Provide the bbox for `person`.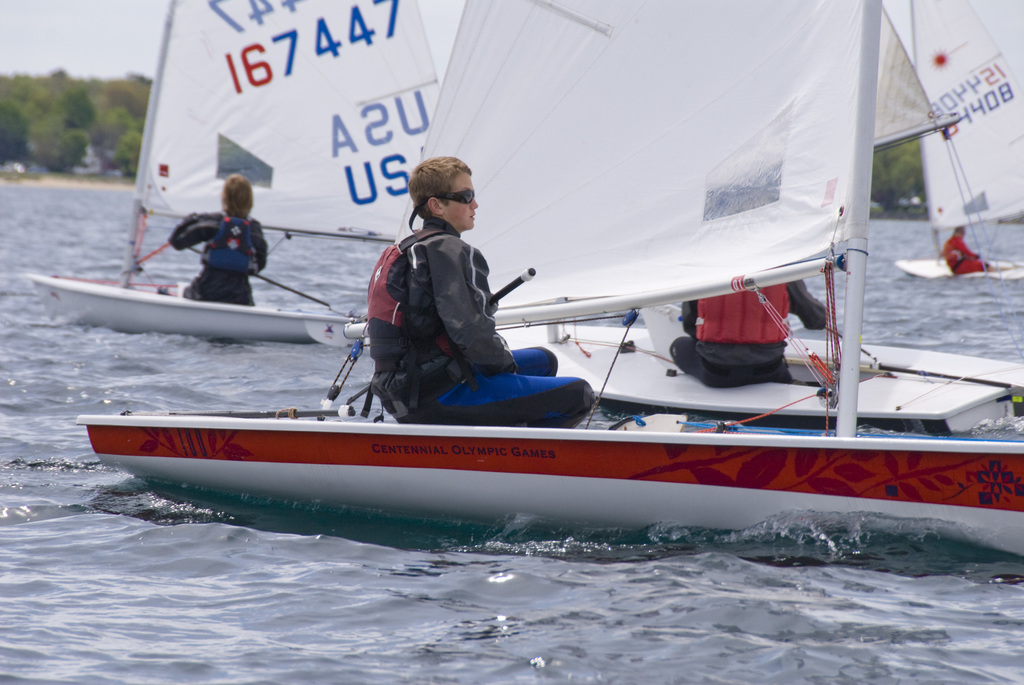
select_region(946, 226, 989, 277).
